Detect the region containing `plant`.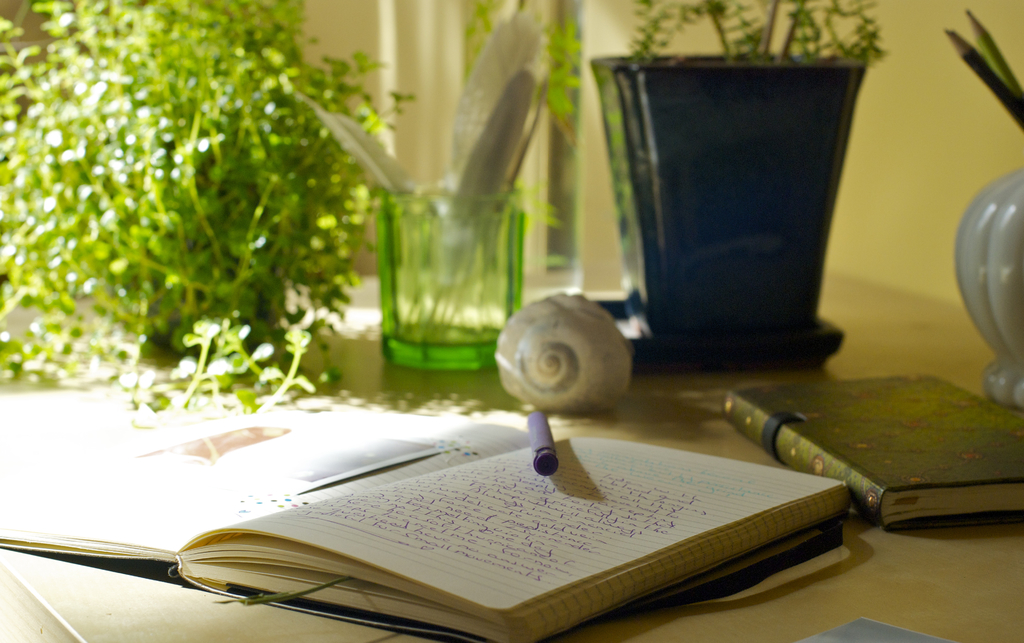
box(457, 0, 586, 266).
